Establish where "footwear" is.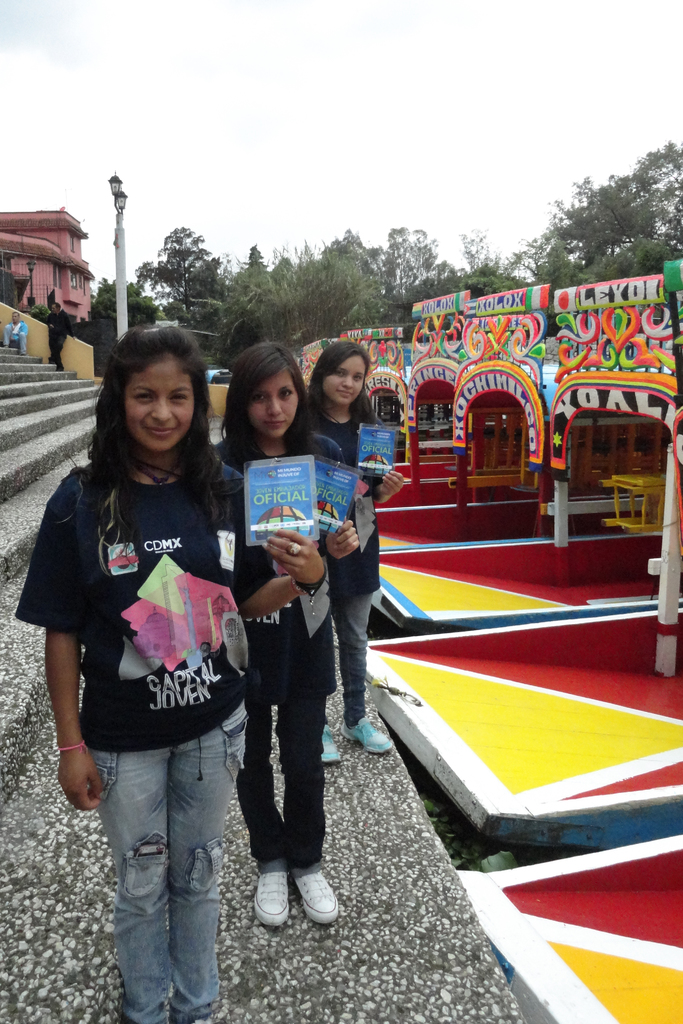
Established at [left=314, top=725, right=347, bottom=767].
